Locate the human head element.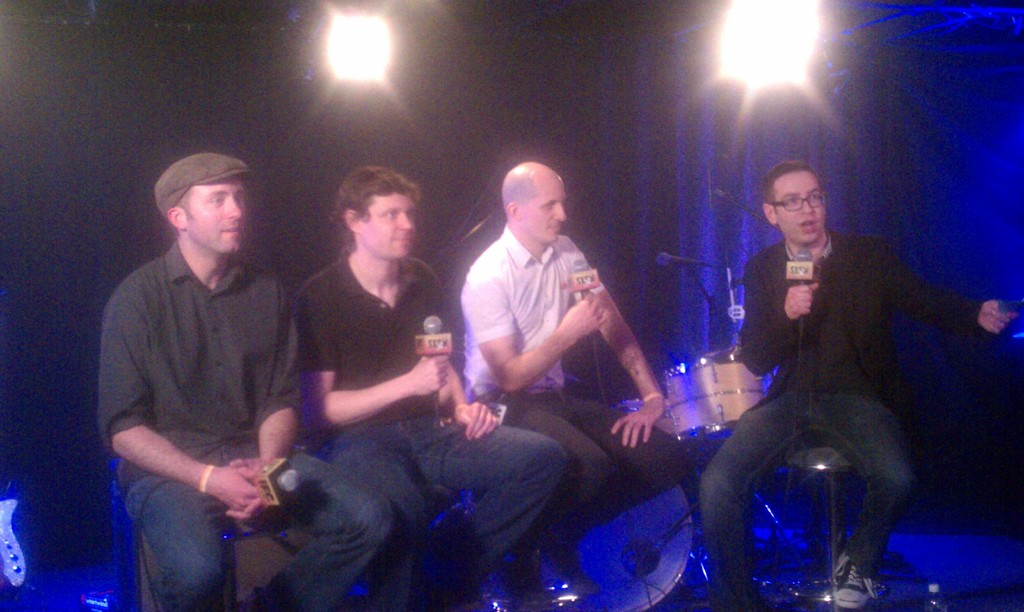
Element bbox: x1=502, y1=163, x2=567, y2=246.
